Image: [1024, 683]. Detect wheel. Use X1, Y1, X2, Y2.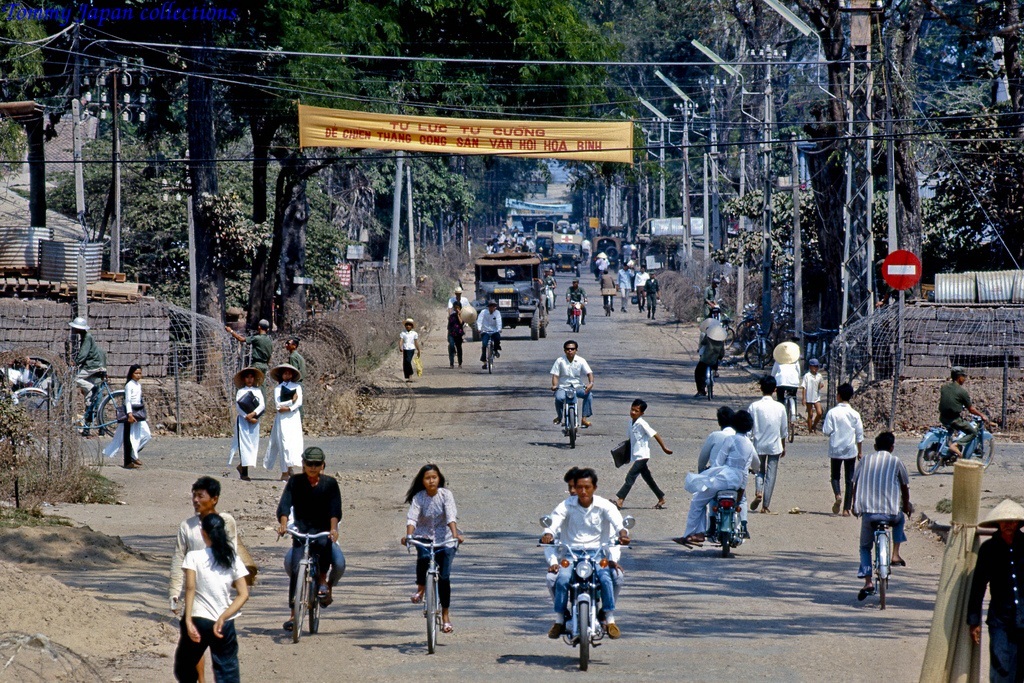
569, 408, 576, 448.
